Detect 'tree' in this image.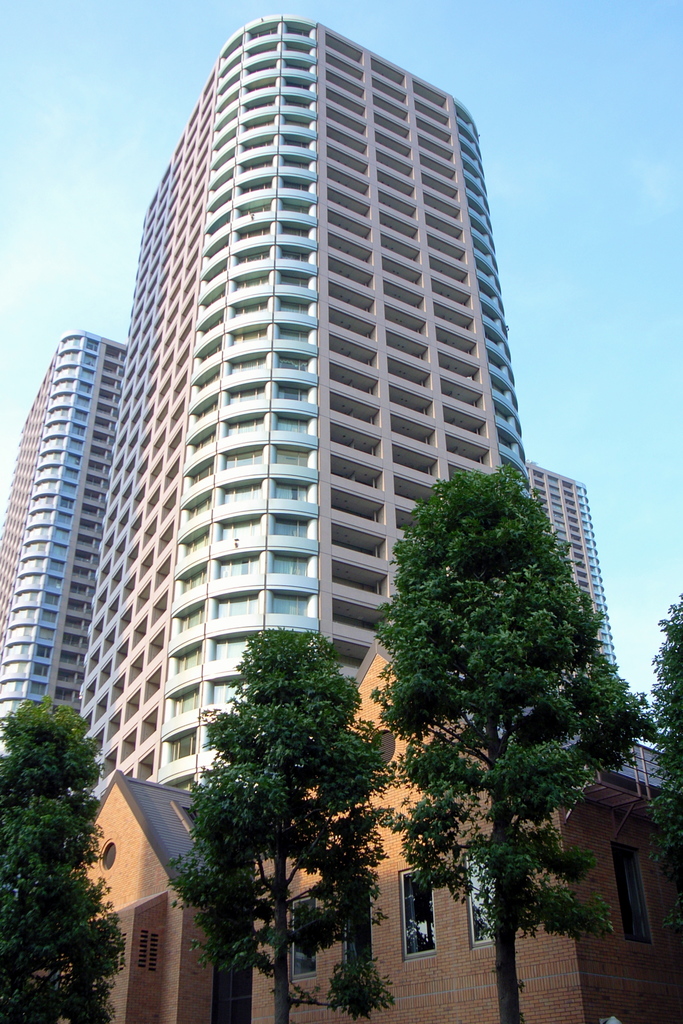
Detection: 633/595/682/851.
